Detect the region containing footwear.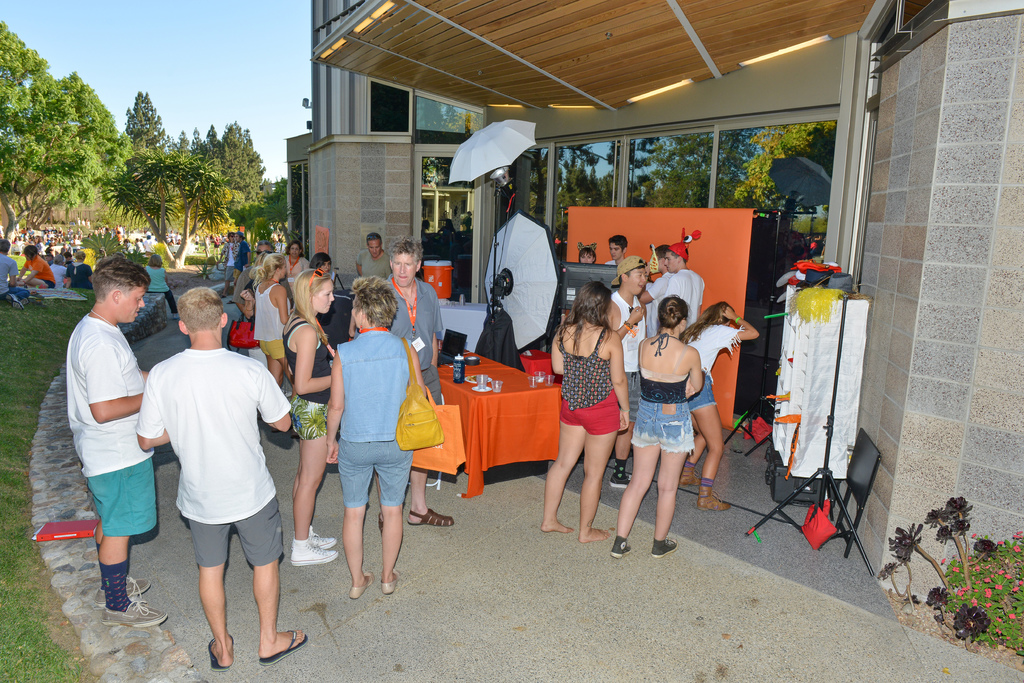
(left=207, top=635, right=236, bottom=671).
